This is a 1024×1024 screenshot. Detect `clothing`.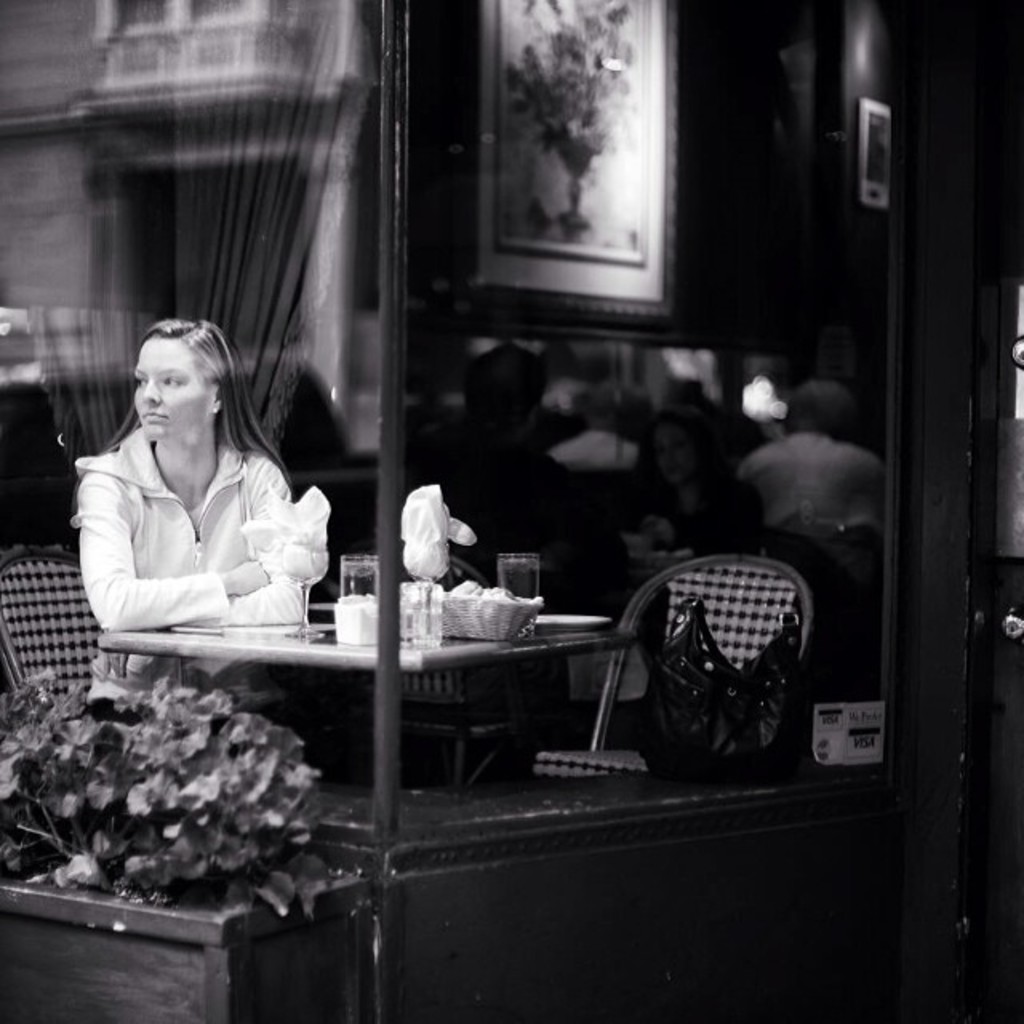
region(747, 424, 877, 557).
